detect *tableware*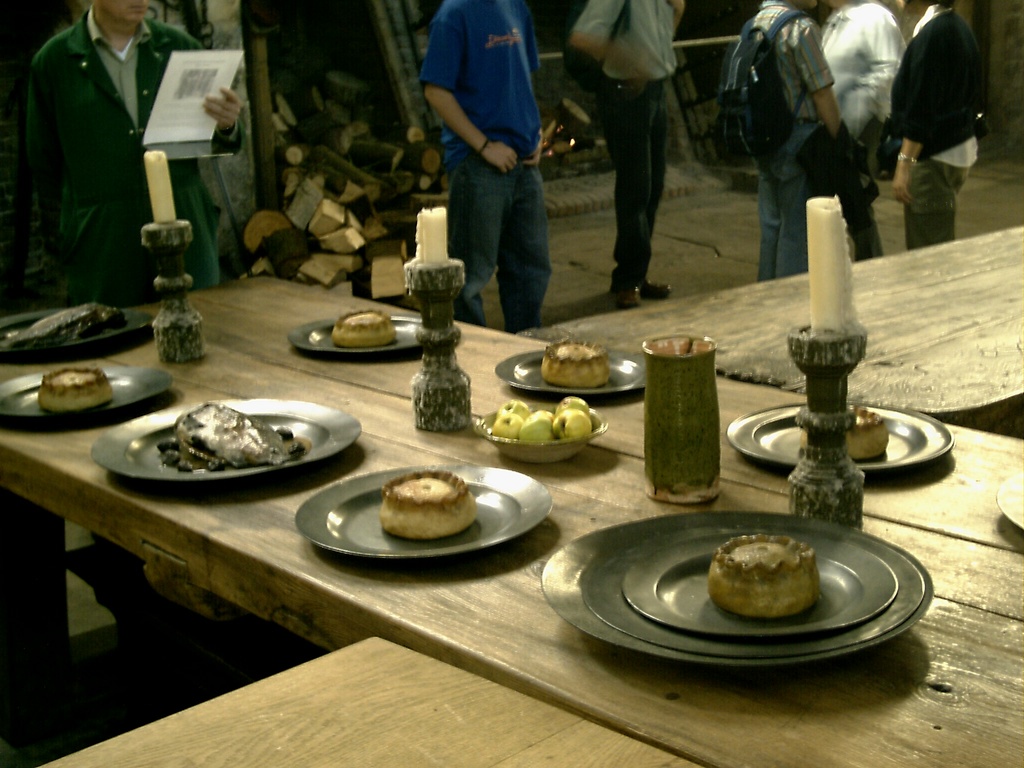
box=[492, 347, 648, 394]
